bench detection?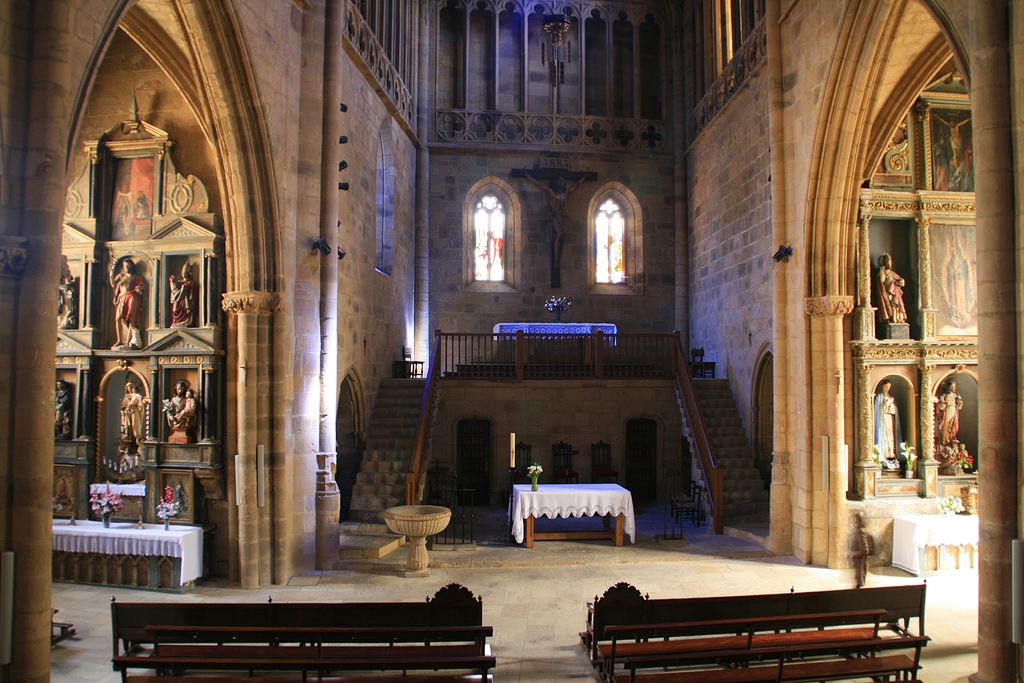
bbox=(580, 575, 928, 682)
